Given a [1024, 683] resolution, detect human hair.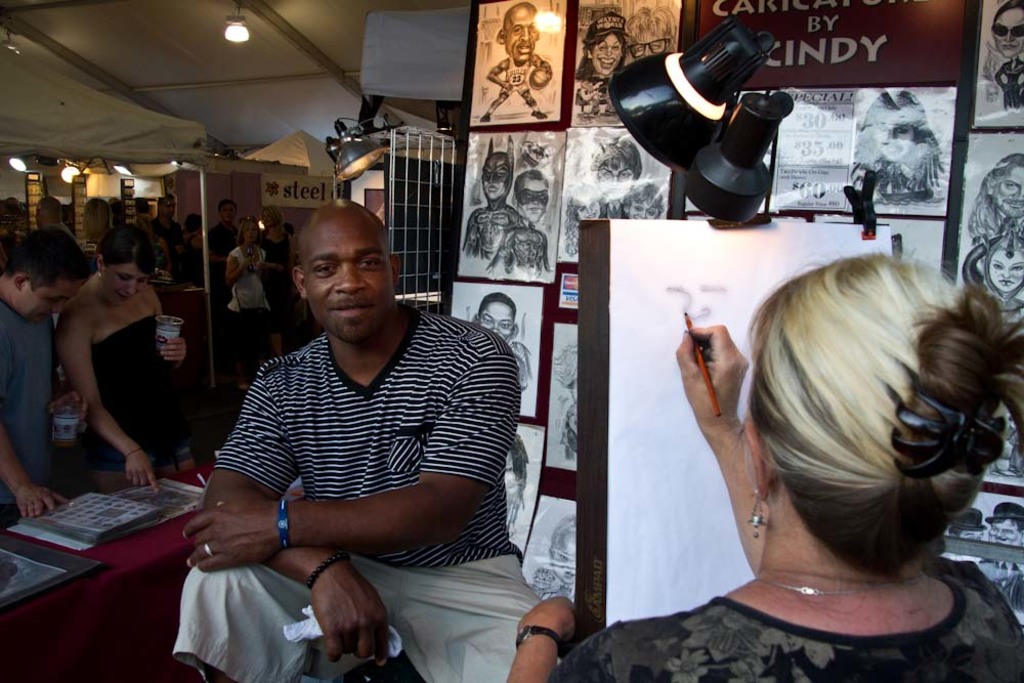
<region>742, 238, 1021, 587</region>.
